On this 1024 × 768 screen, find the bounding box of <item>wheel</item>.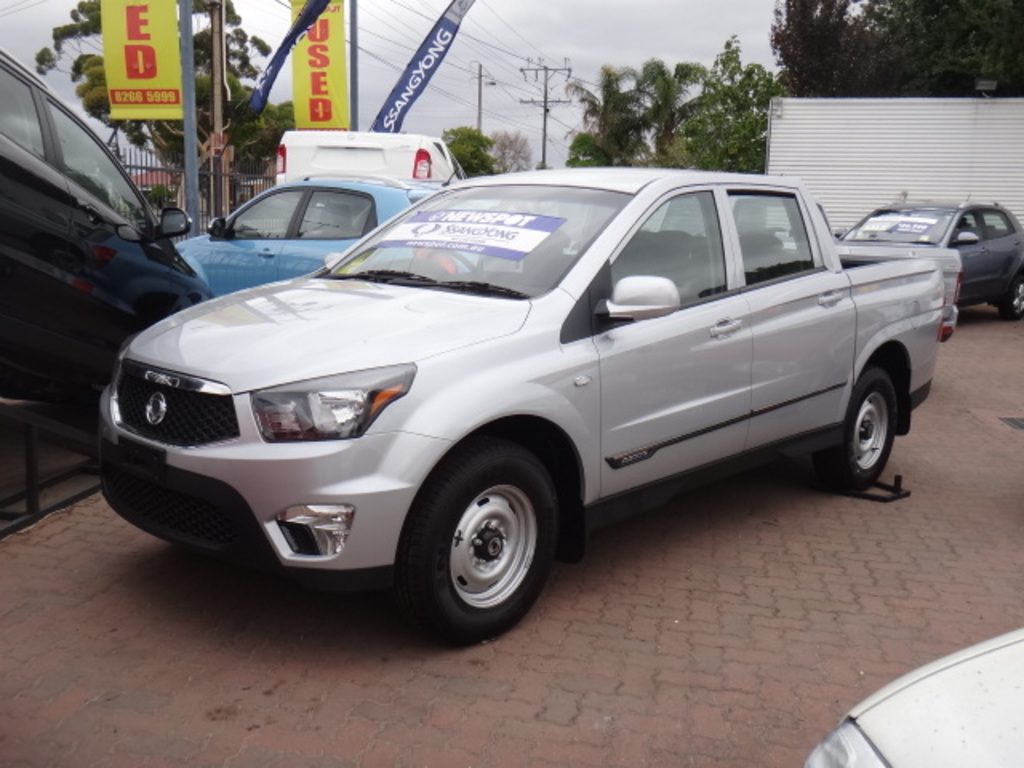
Bounding box: box(811, 370, 898, 491).
